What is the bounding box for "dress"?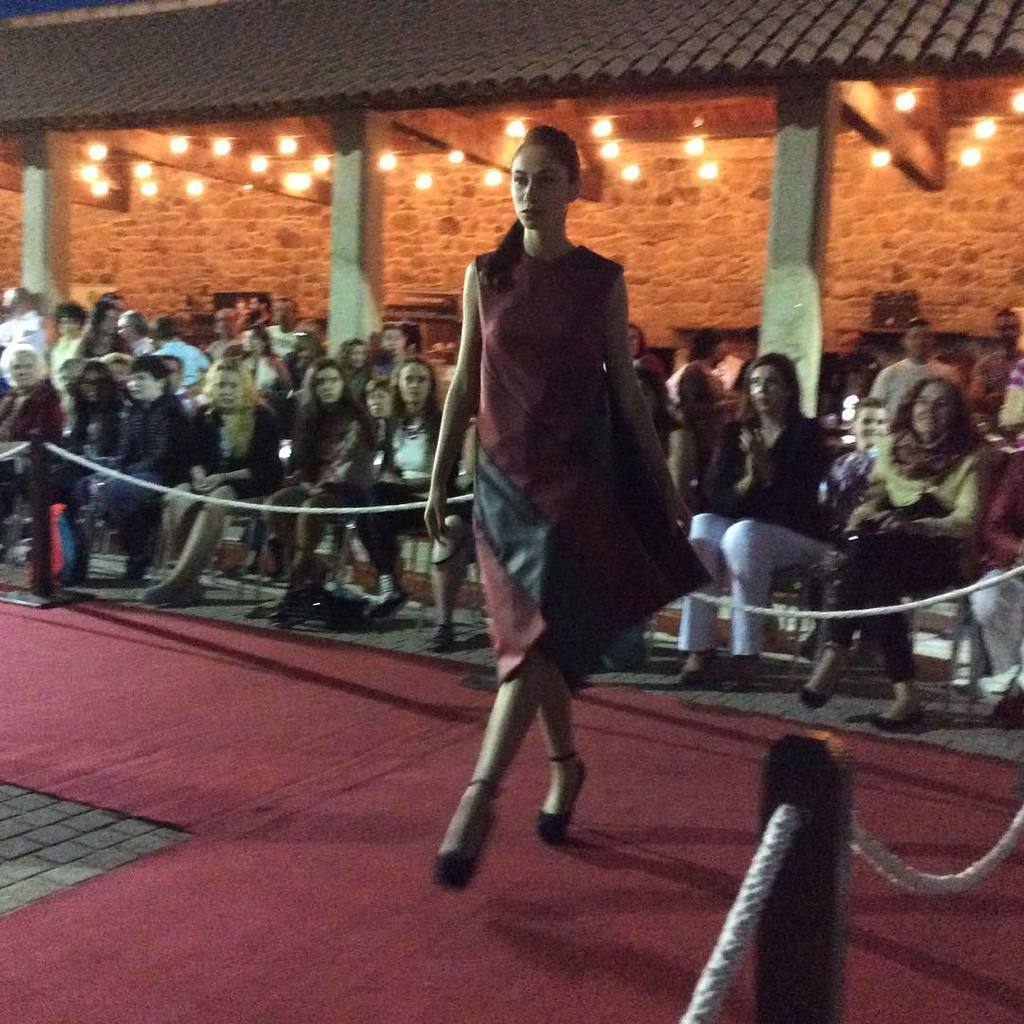
rect(192, 397, 281, 494).
